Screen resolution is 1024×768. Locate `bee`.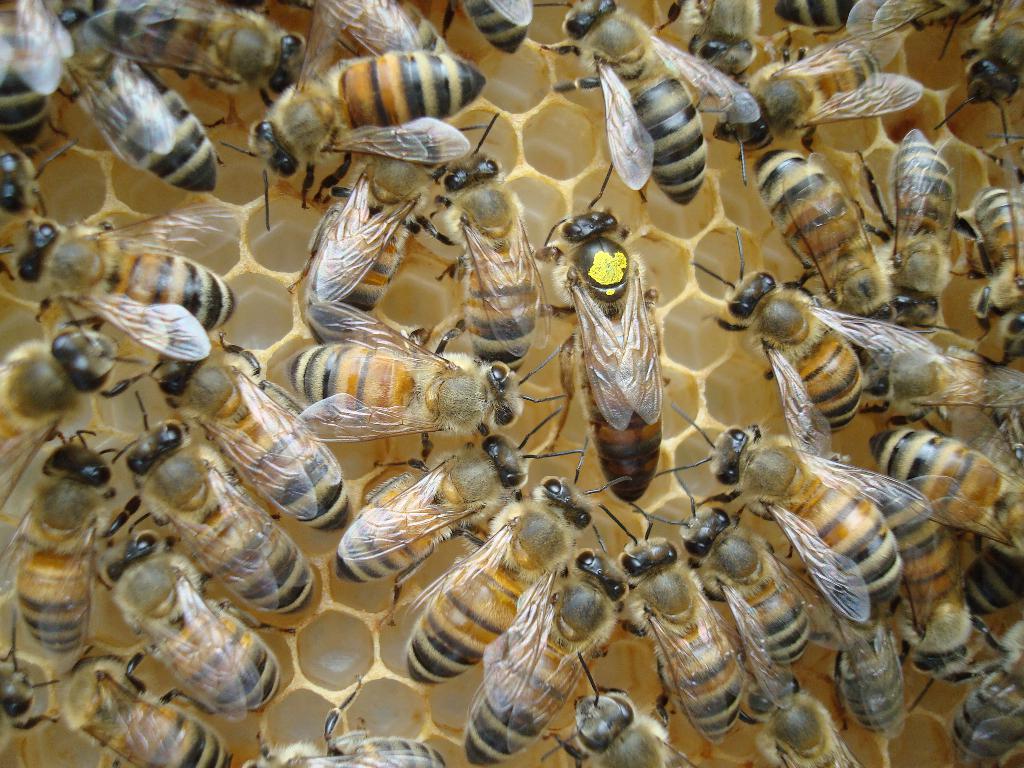
region(762, 0, 991, 58).
